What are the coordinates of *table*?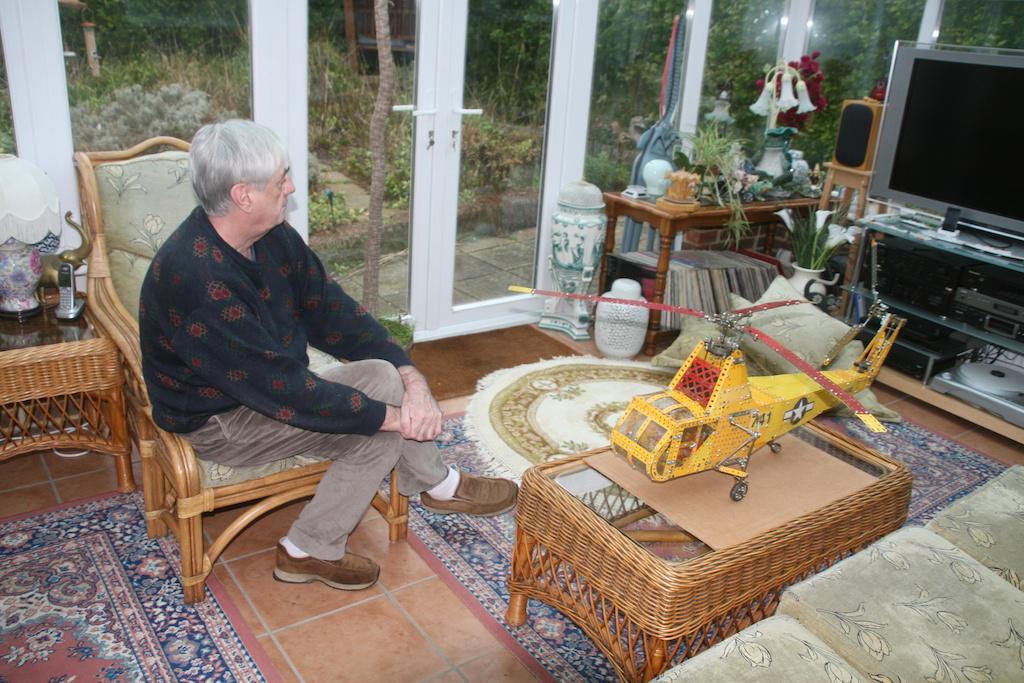
box=[504, 397, 918, 682].
